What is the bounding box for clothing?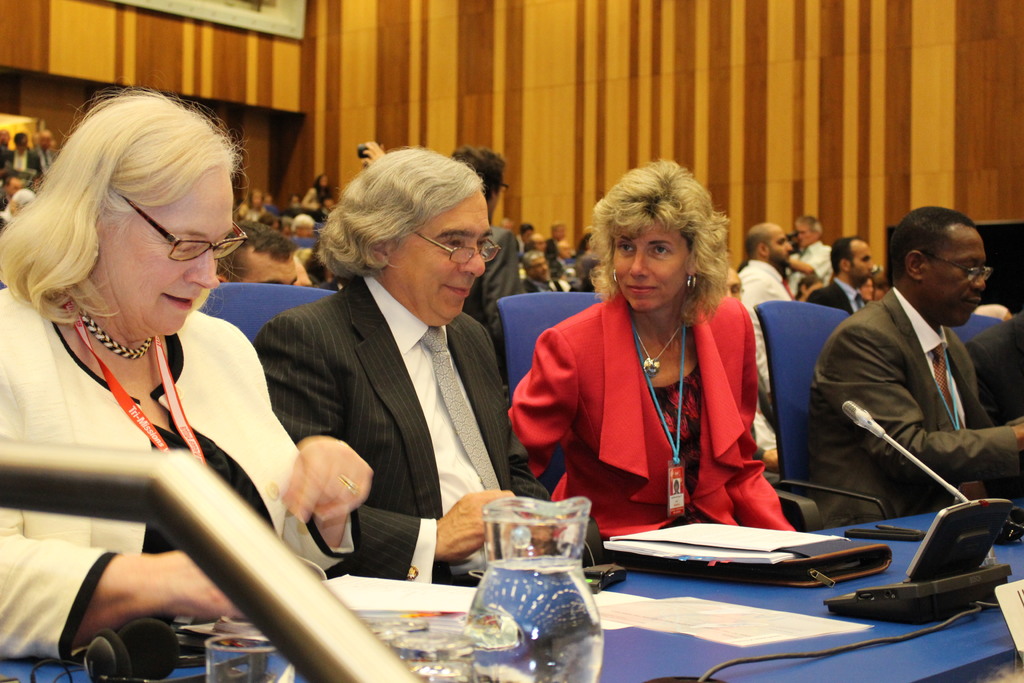
(x1=4, y1=149, x2=47, y2=176).
